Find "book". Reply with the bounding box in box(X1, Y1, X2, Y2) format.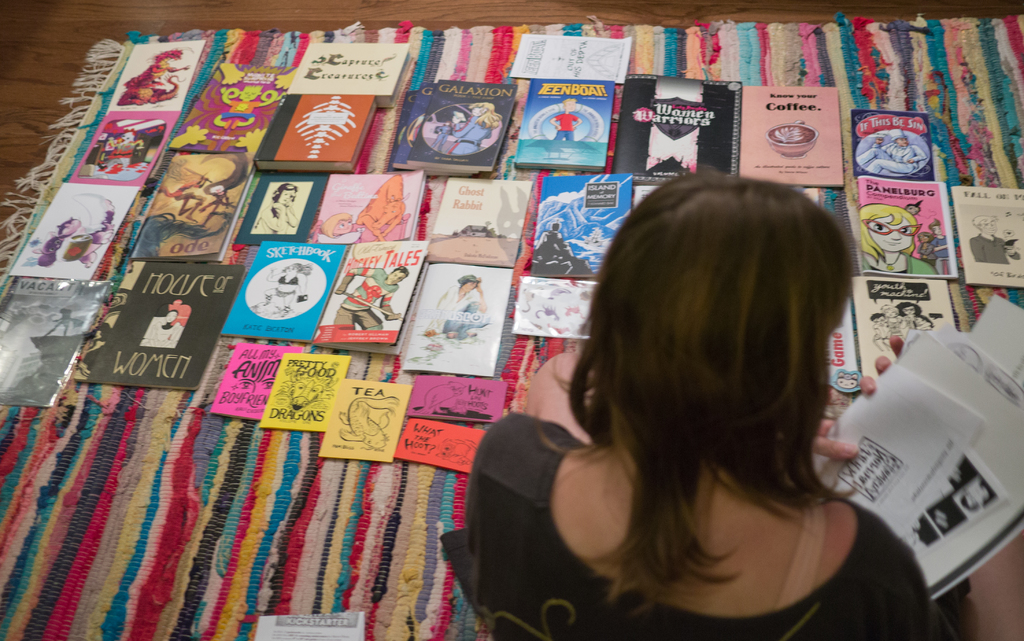
box(319, 377, 412, 464).
